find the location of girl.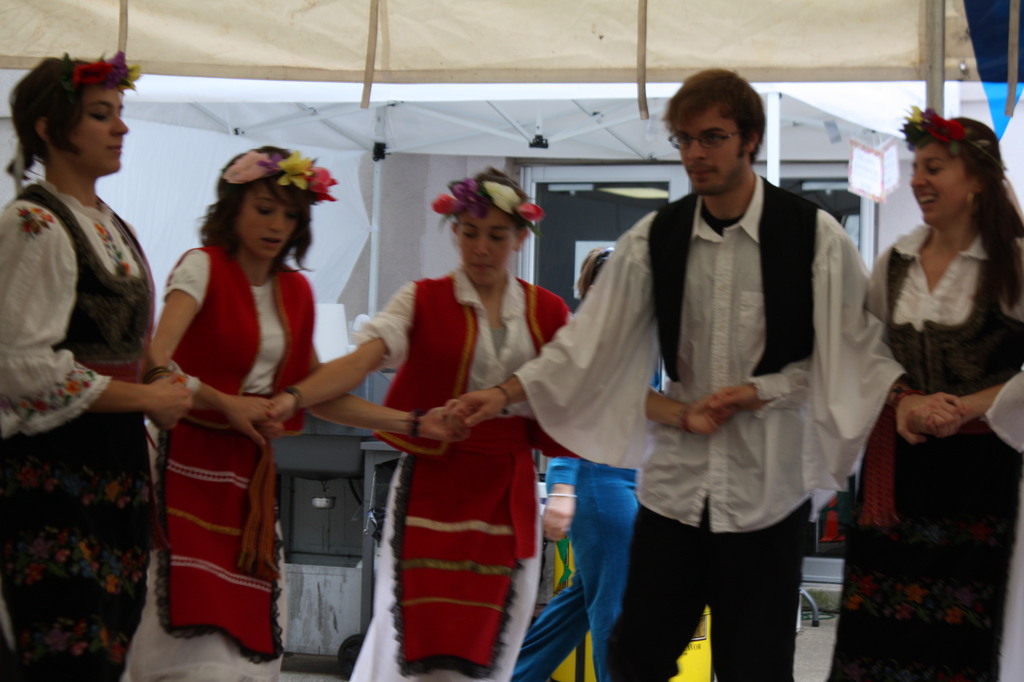
Location: left=716, top=106, right=1023, bottom=681.
